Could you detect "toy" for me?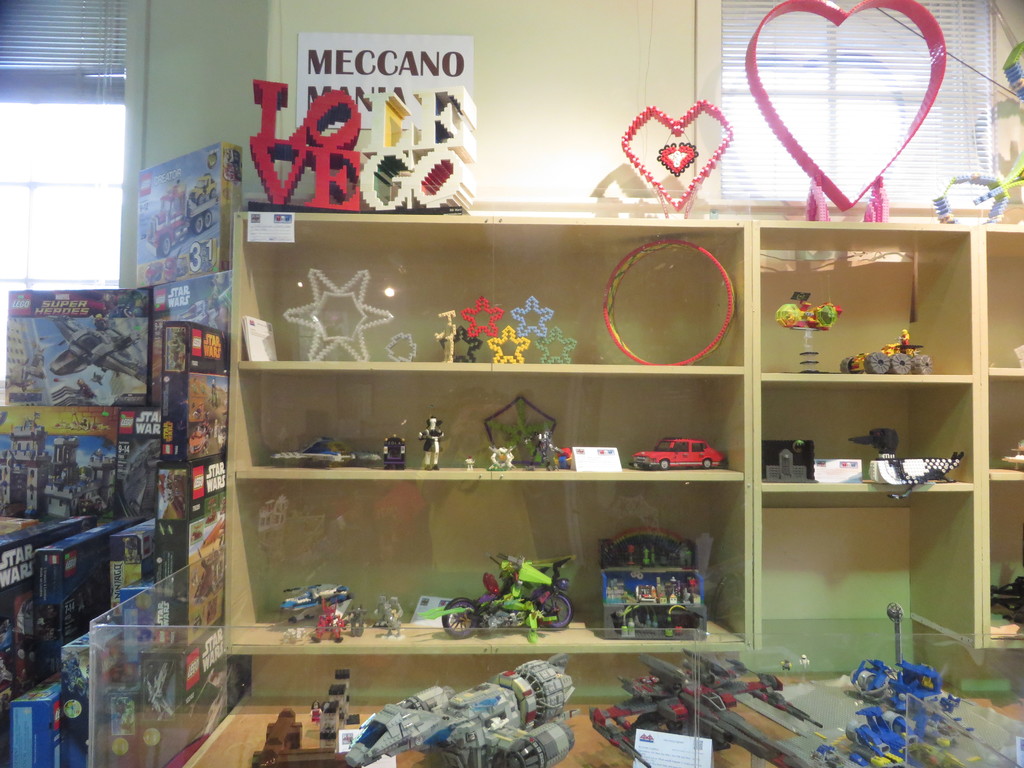
Detection result: left=845, top=428, right=967, bottom=496.
